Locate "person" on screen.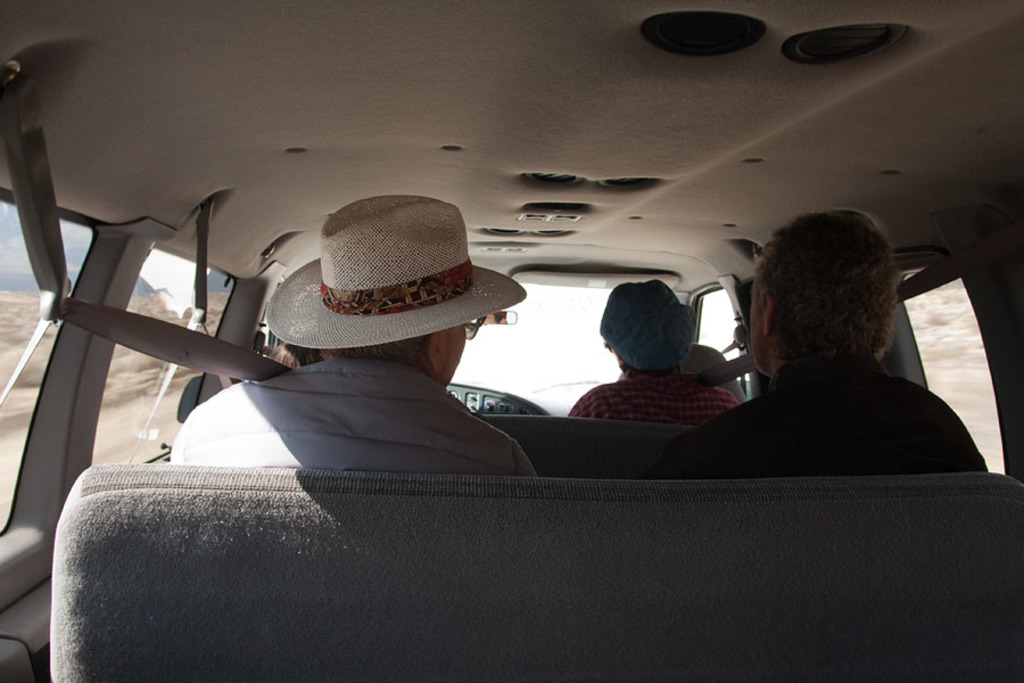
On screen at <region>569, 279, 736, 421</region>.
